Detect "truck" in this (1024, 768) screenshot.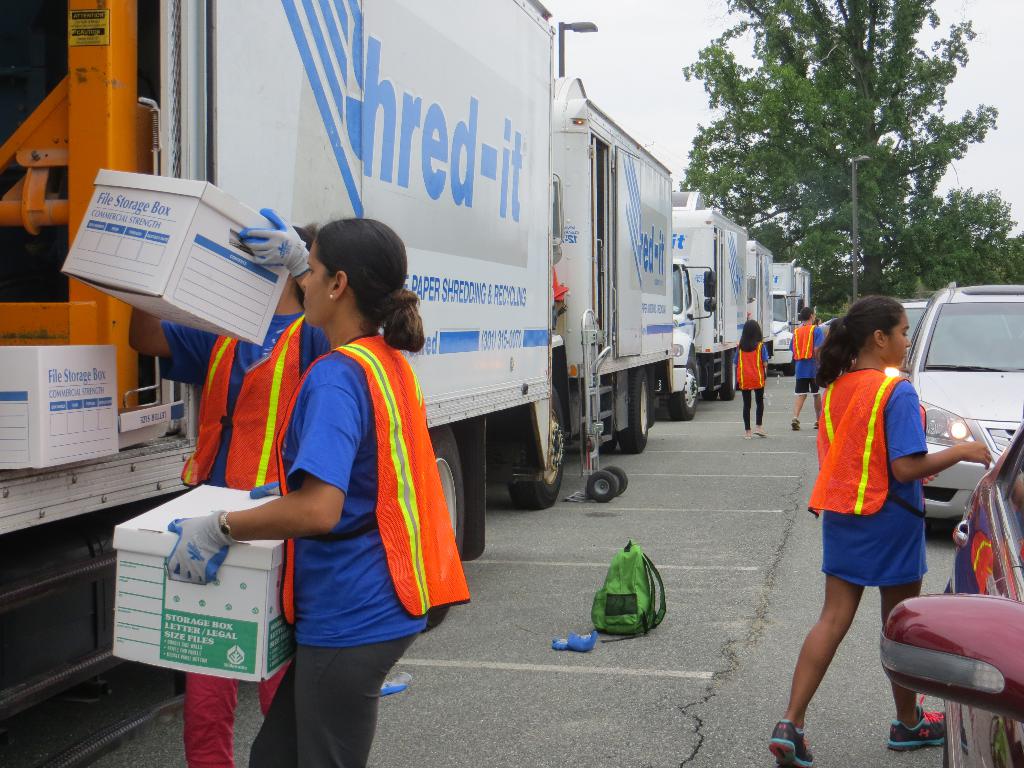
Detection: <box>750,239,774,356</box>.
